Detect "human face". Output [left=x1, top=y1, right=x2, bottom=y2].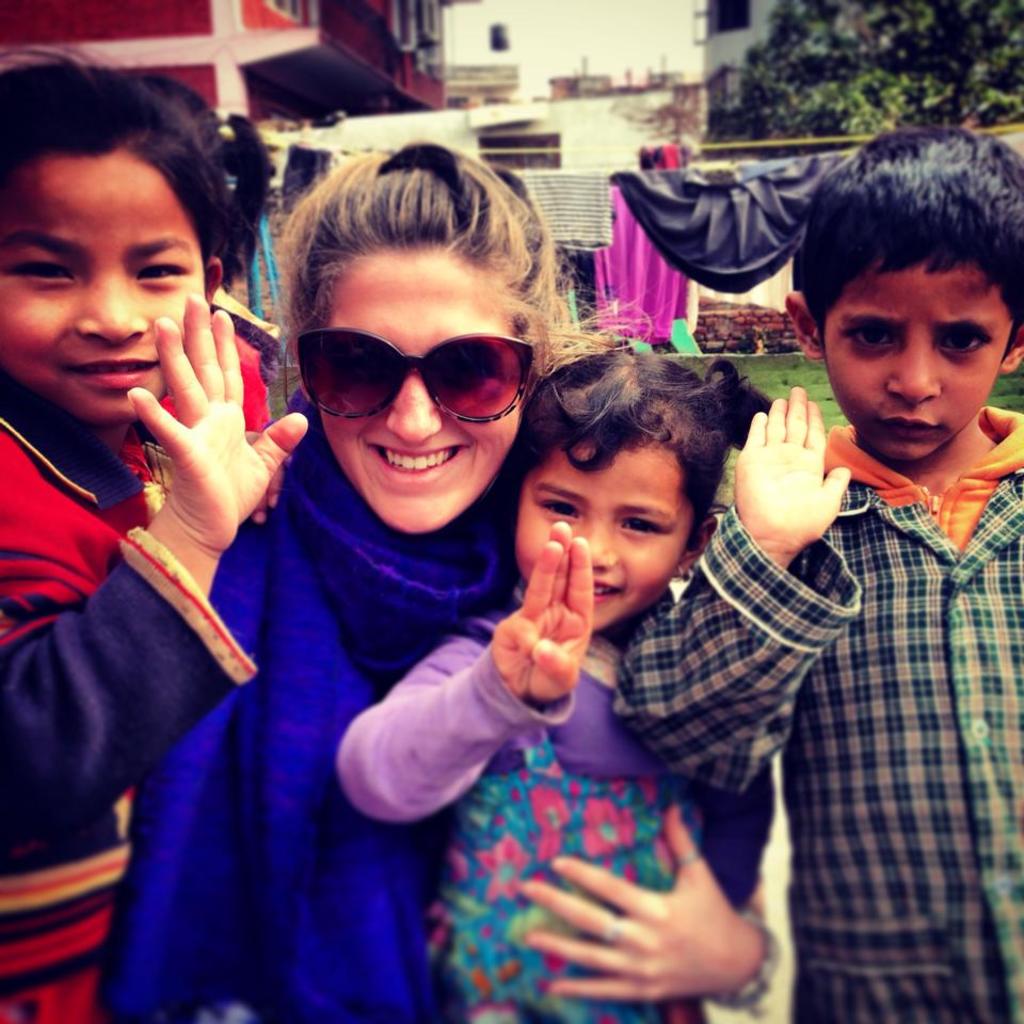
[left=320, top=246, right=526, bottom=538].
